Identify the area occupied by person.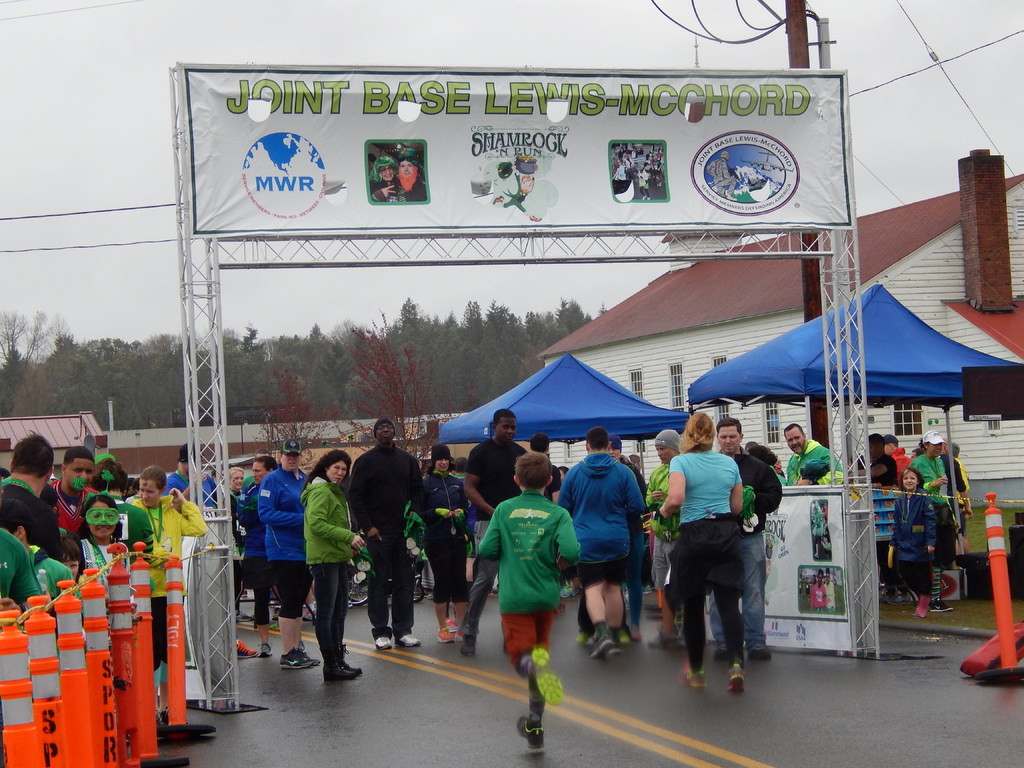
Area: [x1=460, y1=406, x2=528, y2=588].
